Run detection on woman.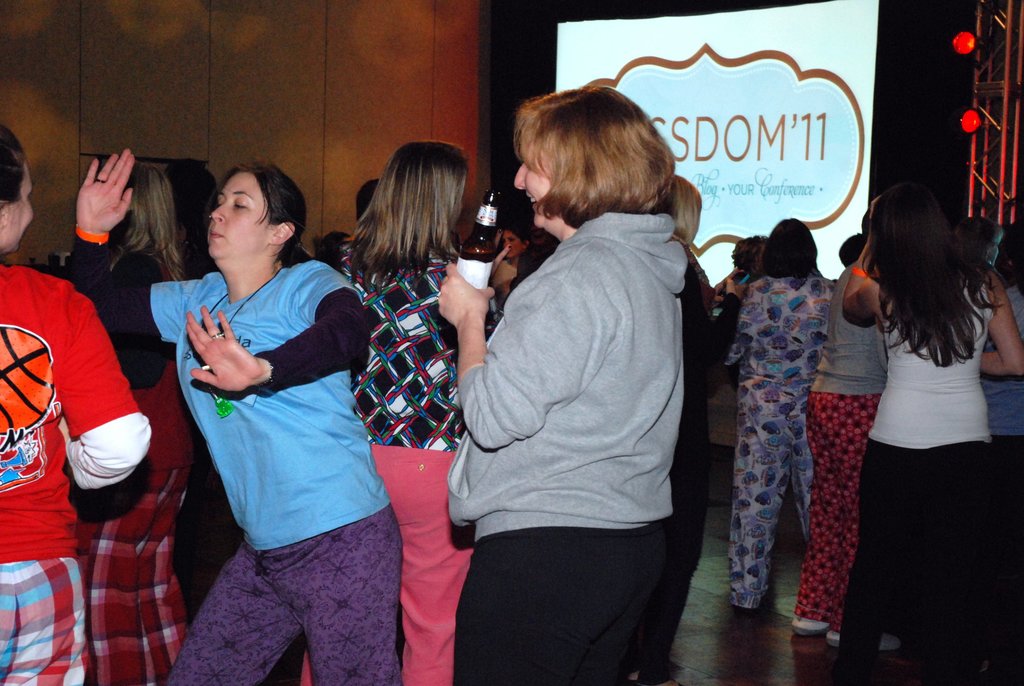
Result: rect(493, 227, 534, 295).
